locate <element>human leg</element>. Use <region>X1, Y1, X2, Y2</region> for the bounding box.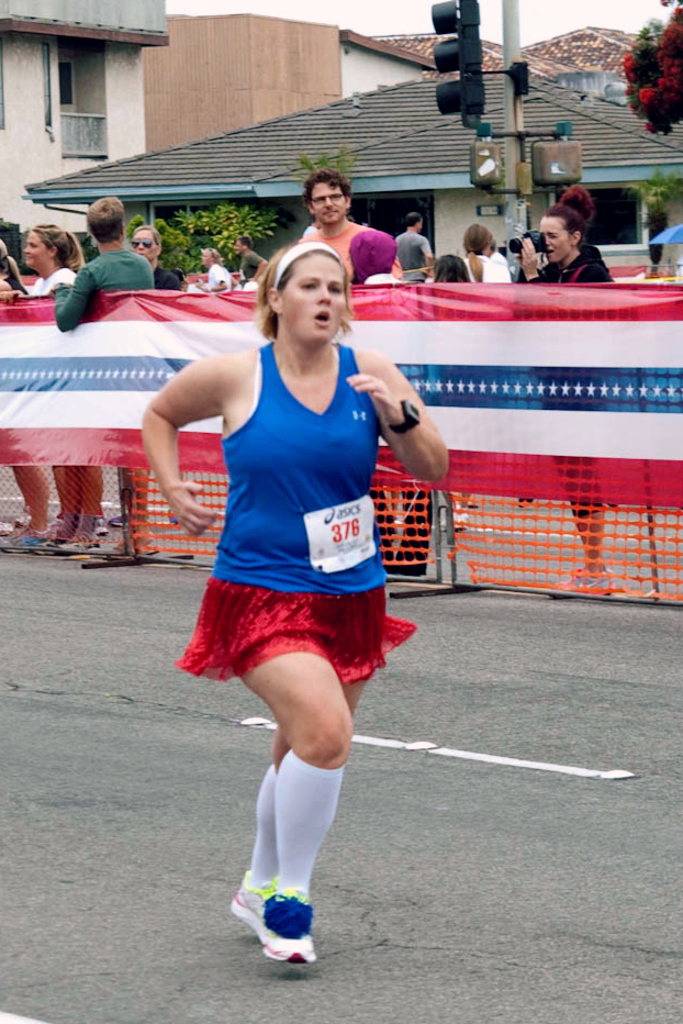
<region>223, 582, 394, 932</region>.
